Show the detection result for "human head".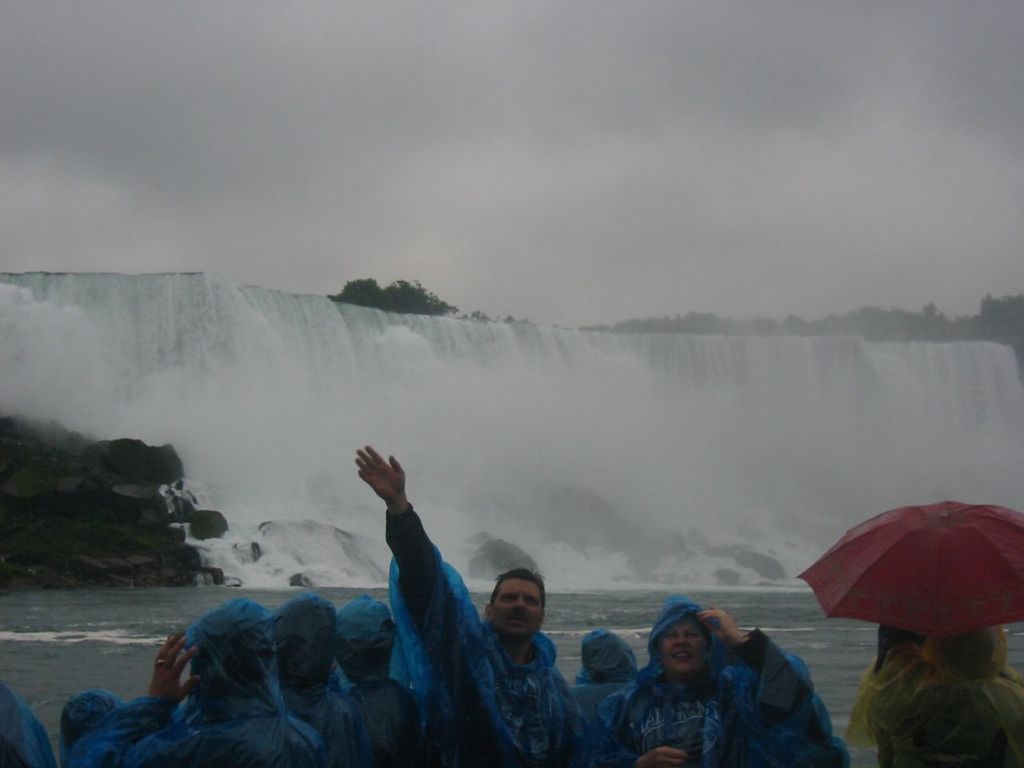
(270, 588, 336, 695).
